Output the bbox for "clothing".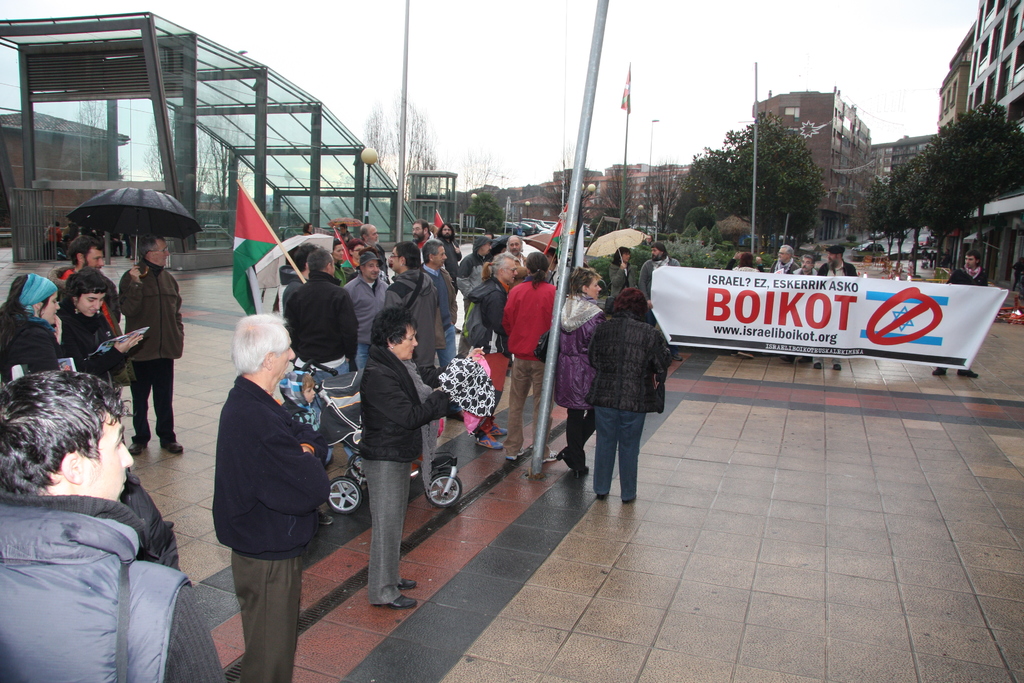
<box>424,259,461,358</box>.
